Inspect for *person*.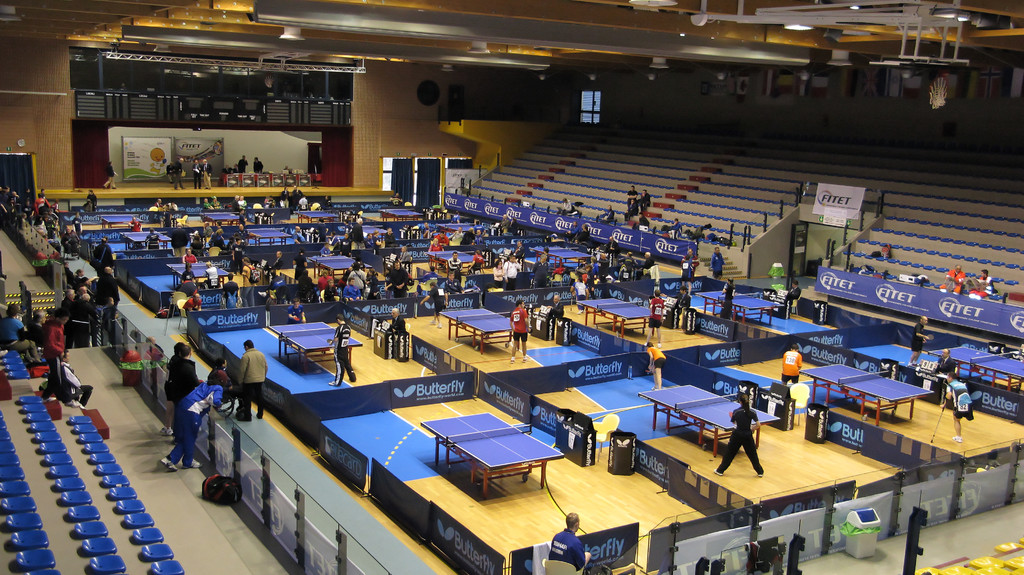
Inspection: l=204, t=198, r=213, b=212.
